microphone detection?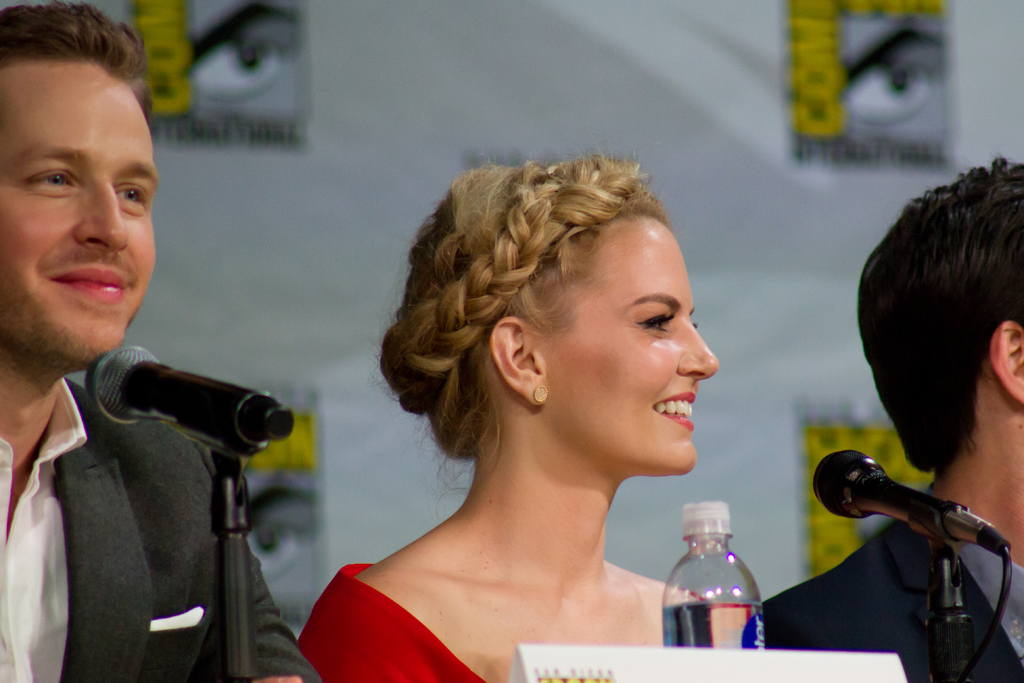
Rect(75, 338, 311, 473)
